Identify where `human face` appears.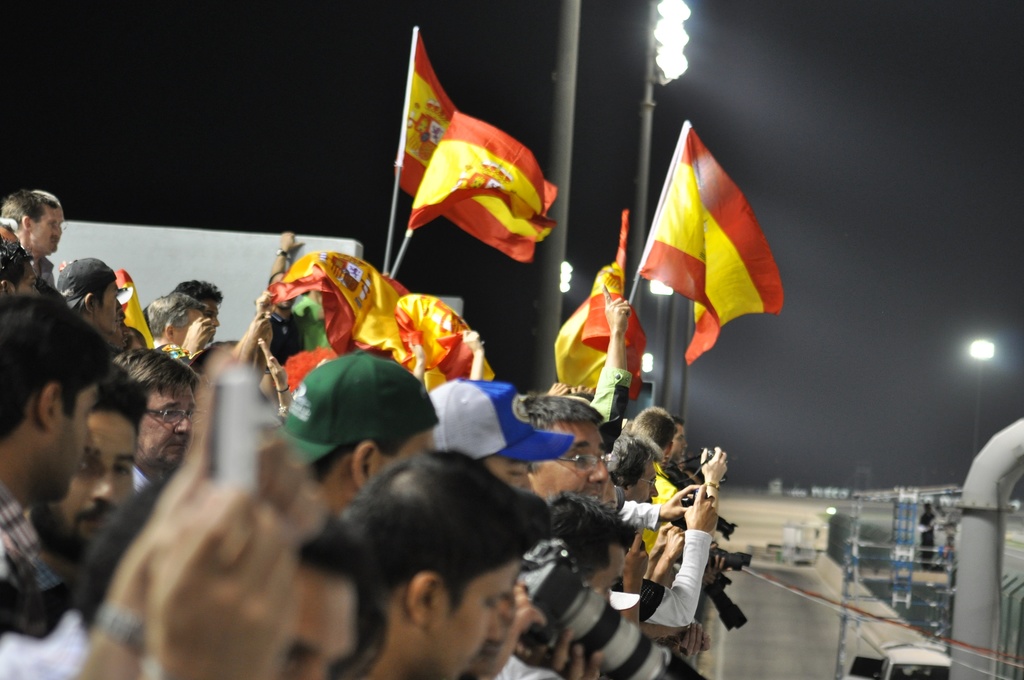
Appears at bbox(30, 208, 56, 264).
